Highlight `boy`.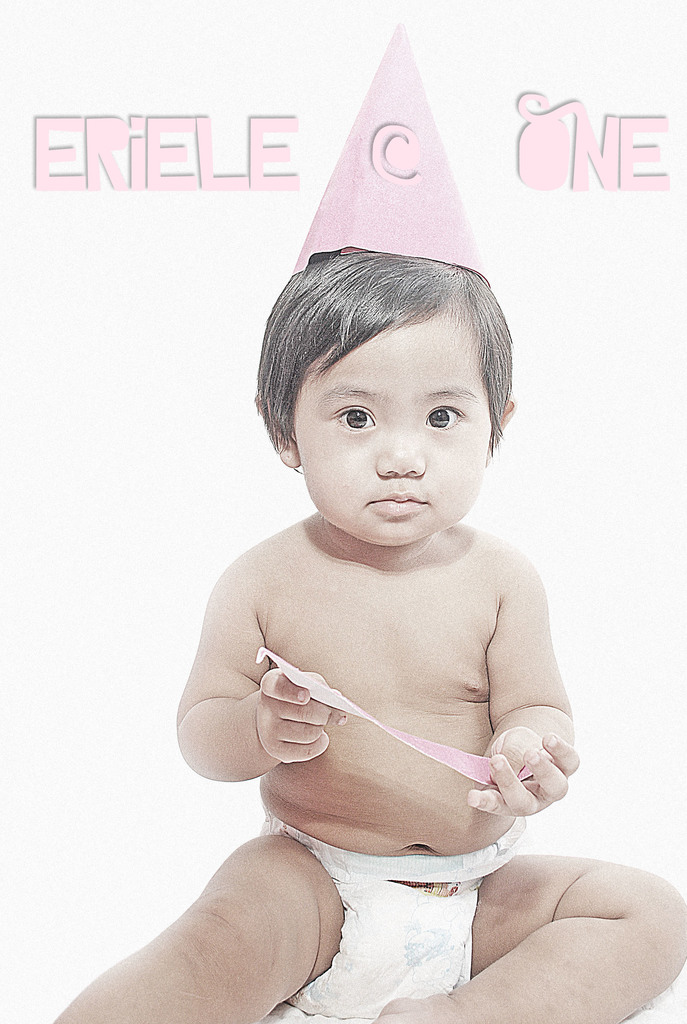
Highlighted region: (x1=49, y1=253, x2=686, y2=1023).
